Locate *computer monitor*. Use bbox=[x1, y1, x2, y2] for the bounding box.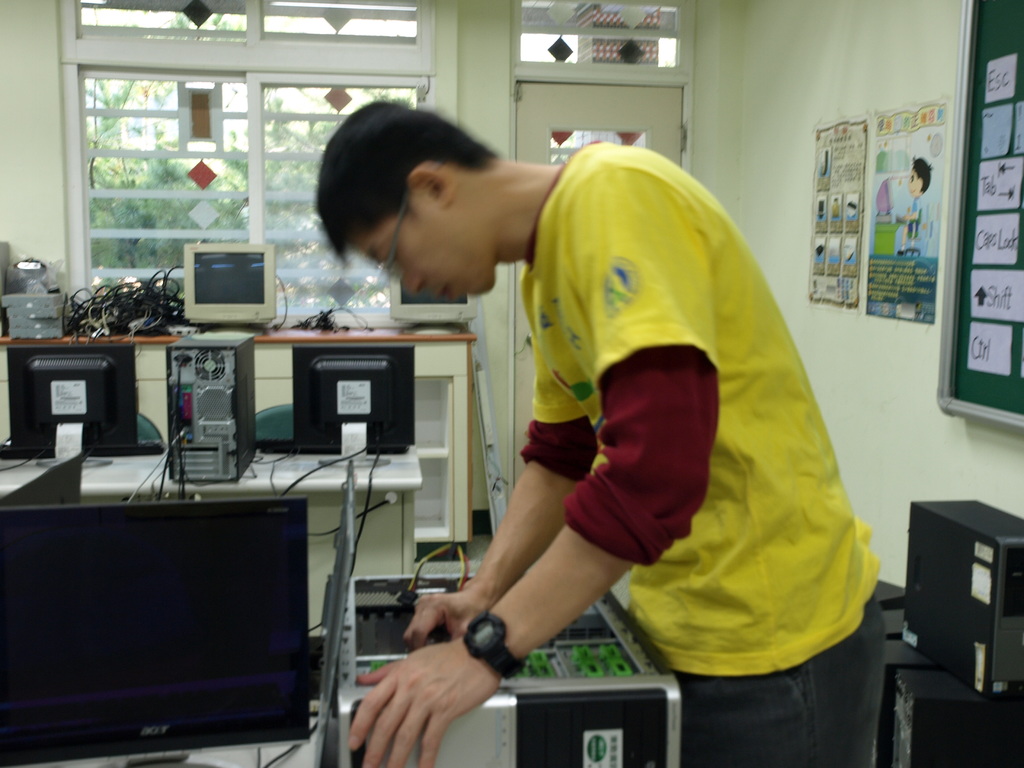
bbox=[289, 344, 419, 476].
